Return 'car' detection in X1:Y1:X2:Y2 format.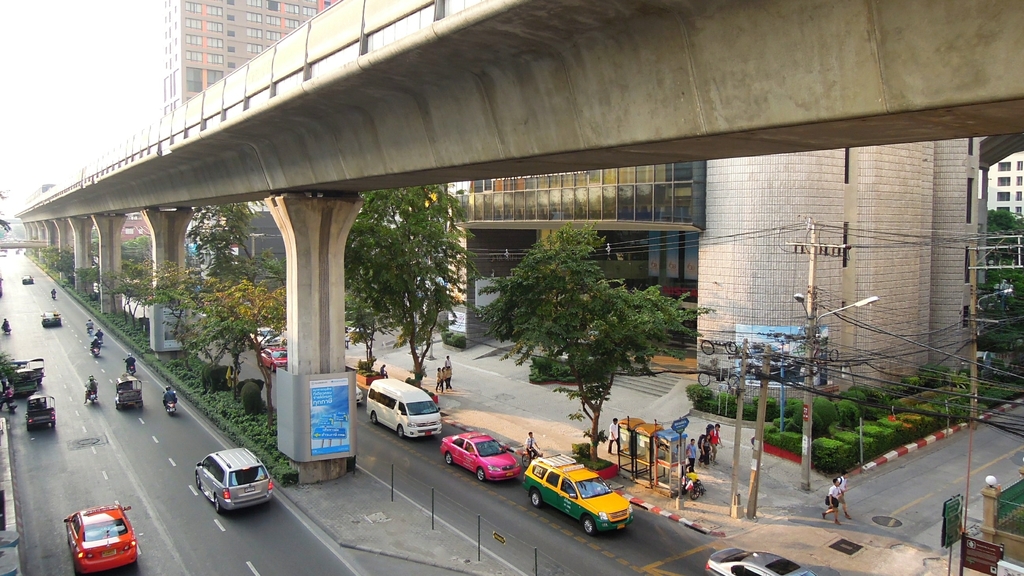
40:310:64:330.
